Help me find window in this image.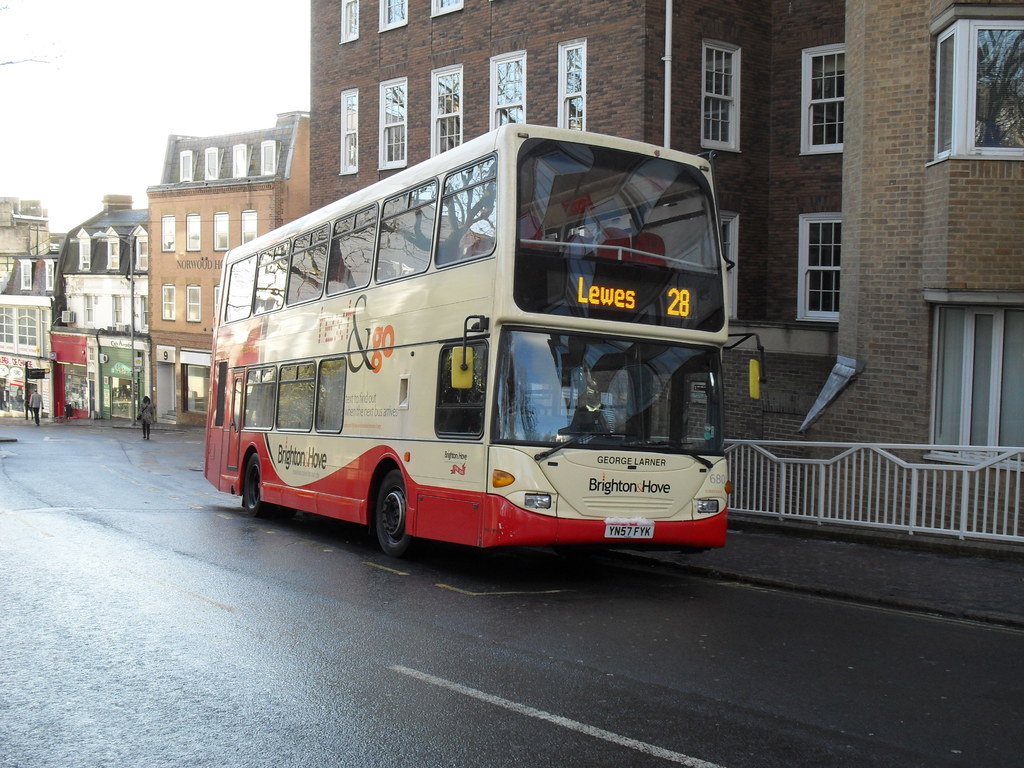
Found it: <region>165, 216, 175, 252</region>.
